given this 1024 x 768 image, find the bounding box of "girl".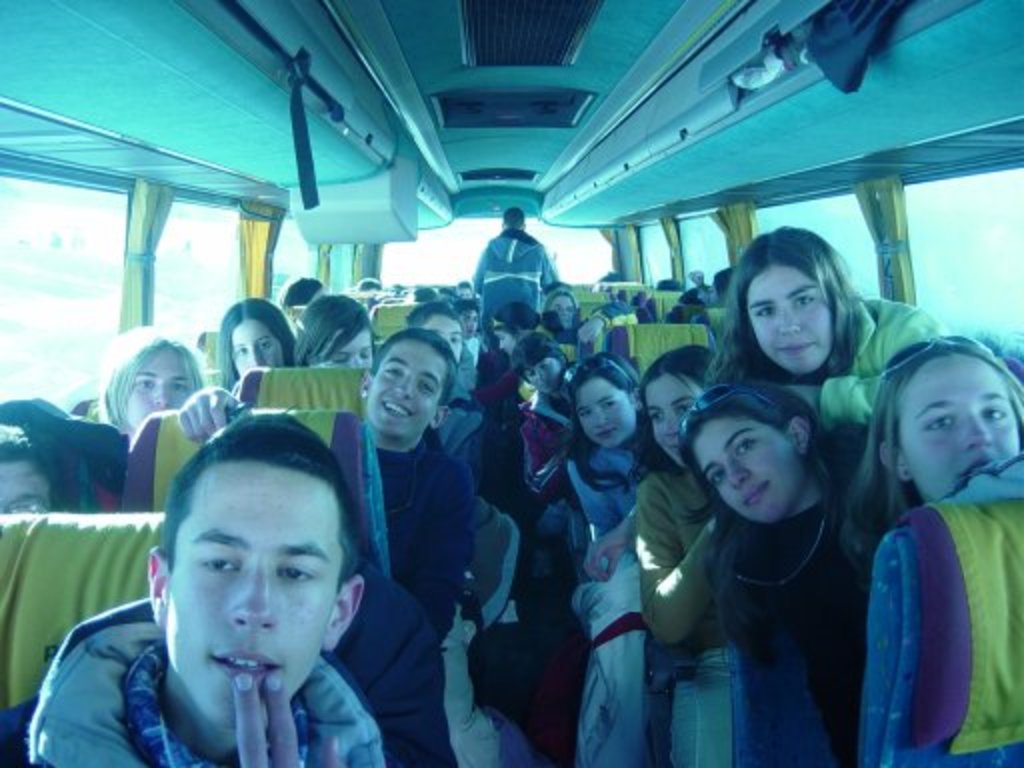
left=634, top=342, right=716, bottom=760.
